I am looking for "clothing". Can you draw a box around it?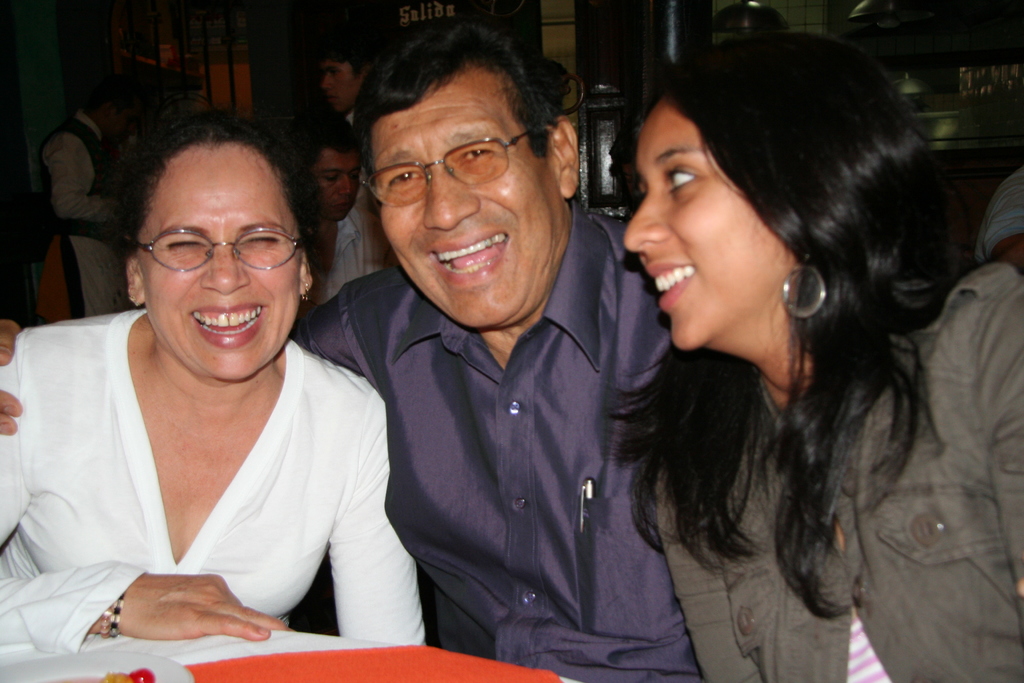
Sure, the bounding box is region(975, 168, 1023, 262).
